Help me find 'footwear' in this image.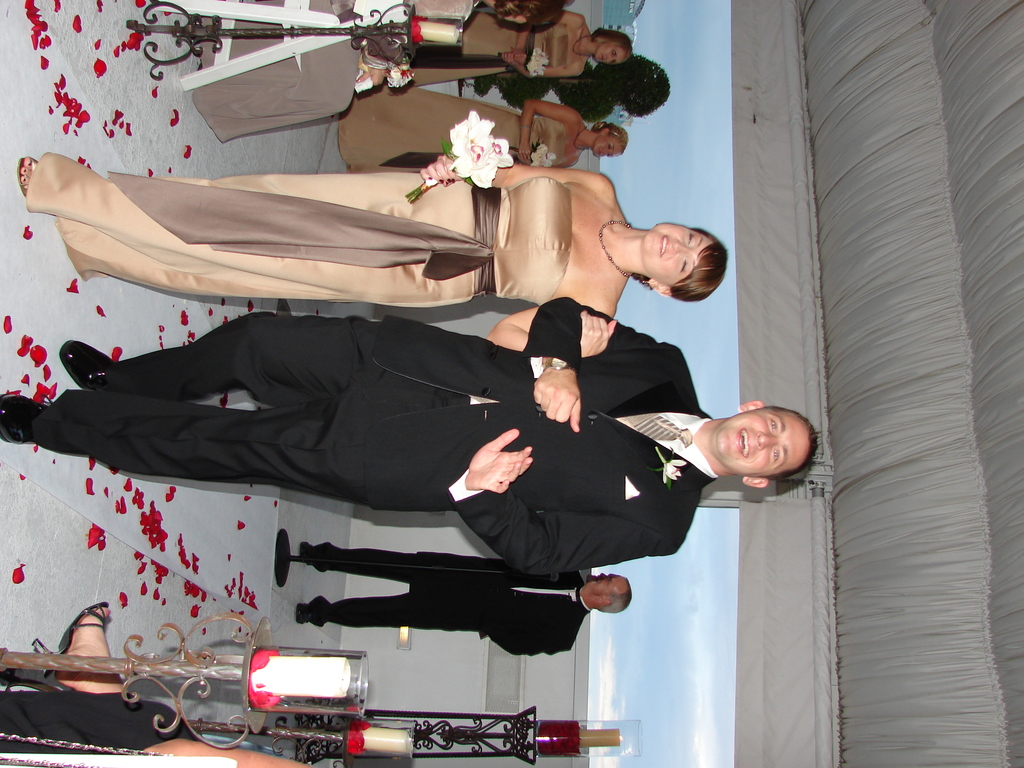
Found it: [left=27, top=601, right=115, bottom=655].
